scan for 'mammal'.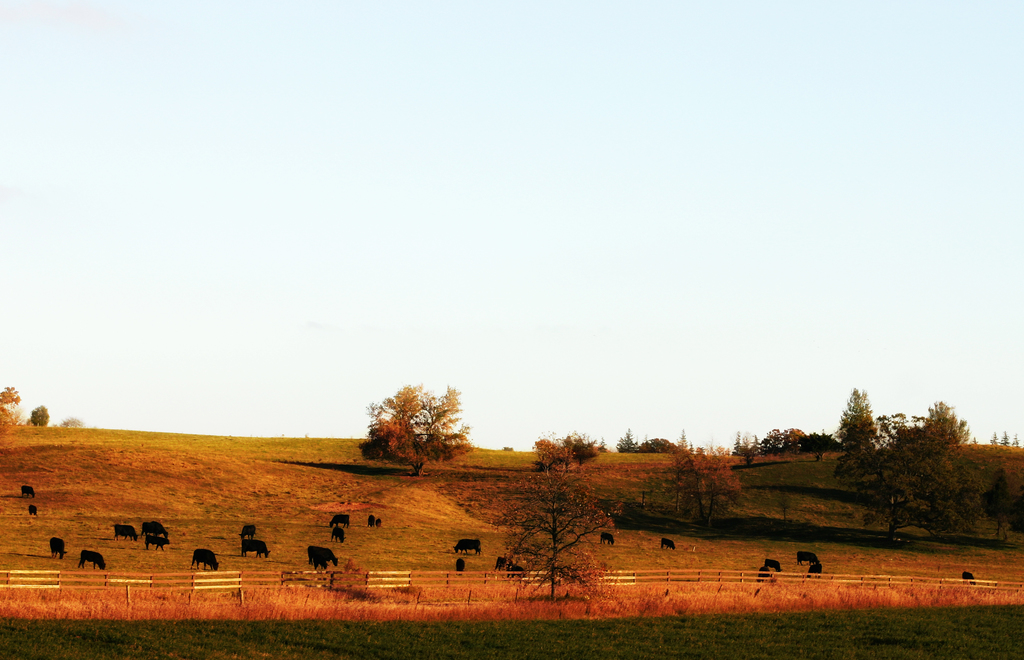
Scan result: [190,544,224,574].
